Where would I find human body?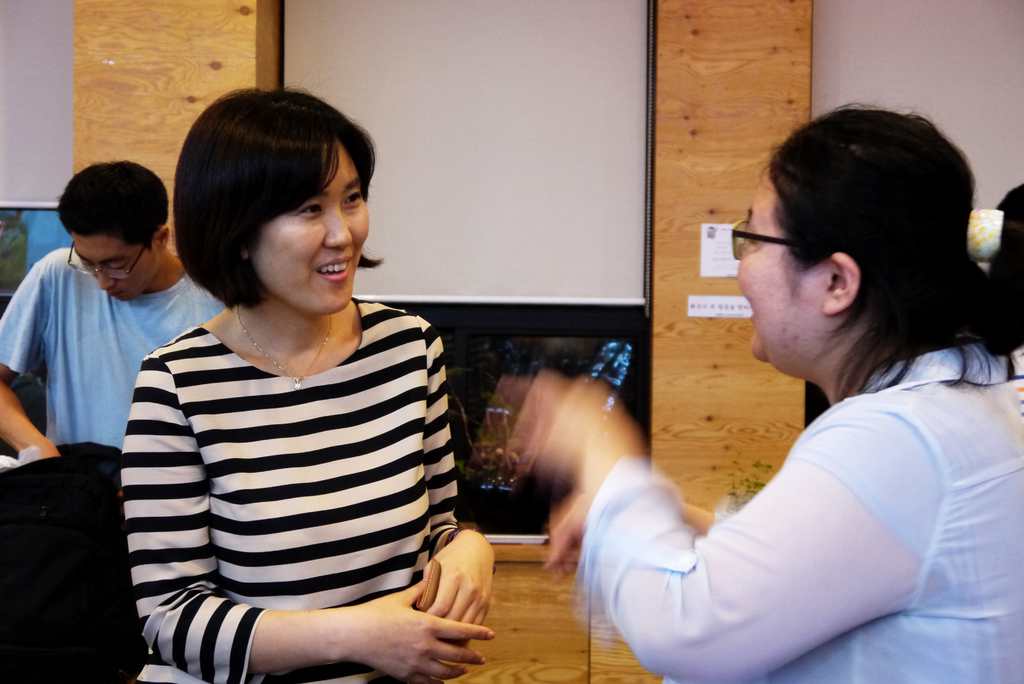
At (0, 250, 232, 462).
